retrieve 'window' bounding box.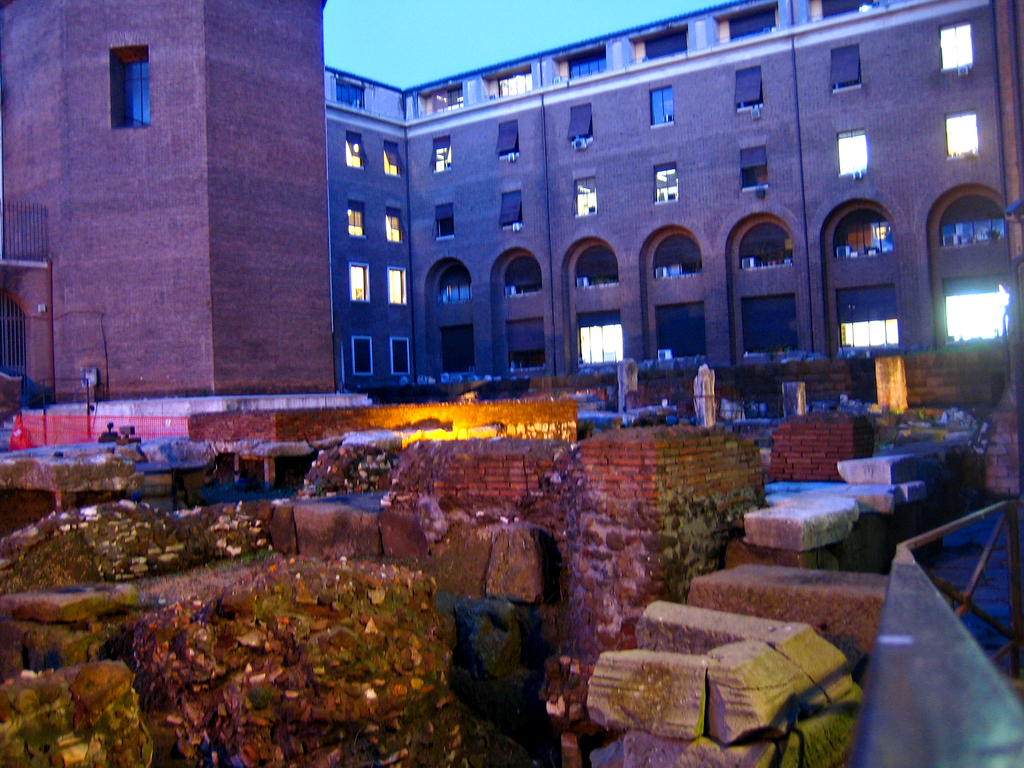
Bounding box: rect(498, 188, 523, 229).
